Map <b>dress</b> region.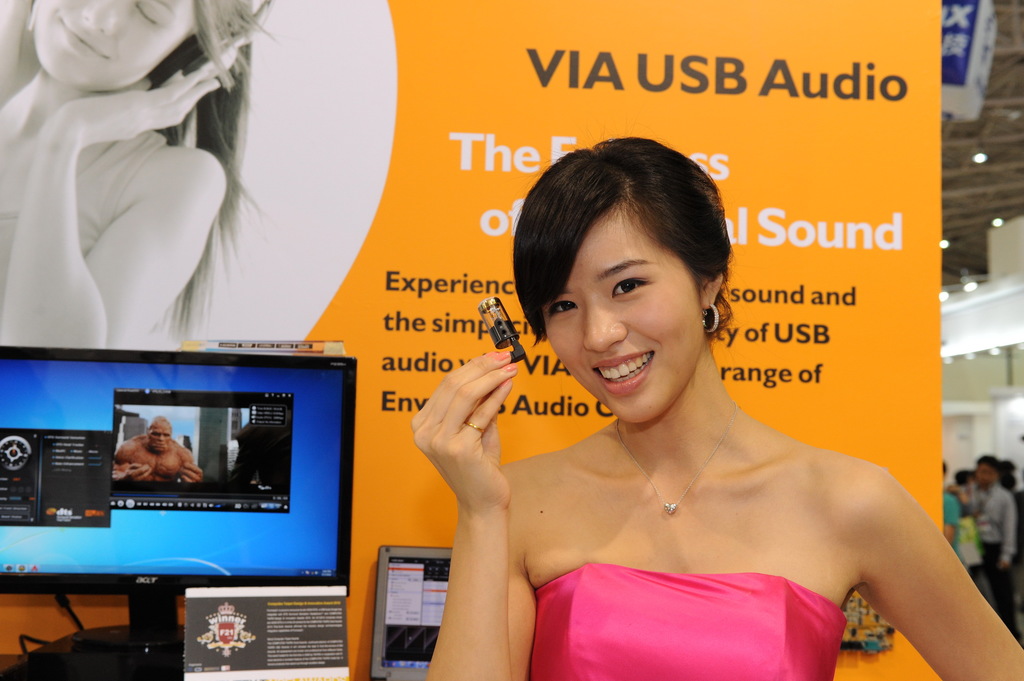
Mapped to [left=525, top=559, right=852, bottom=680].
